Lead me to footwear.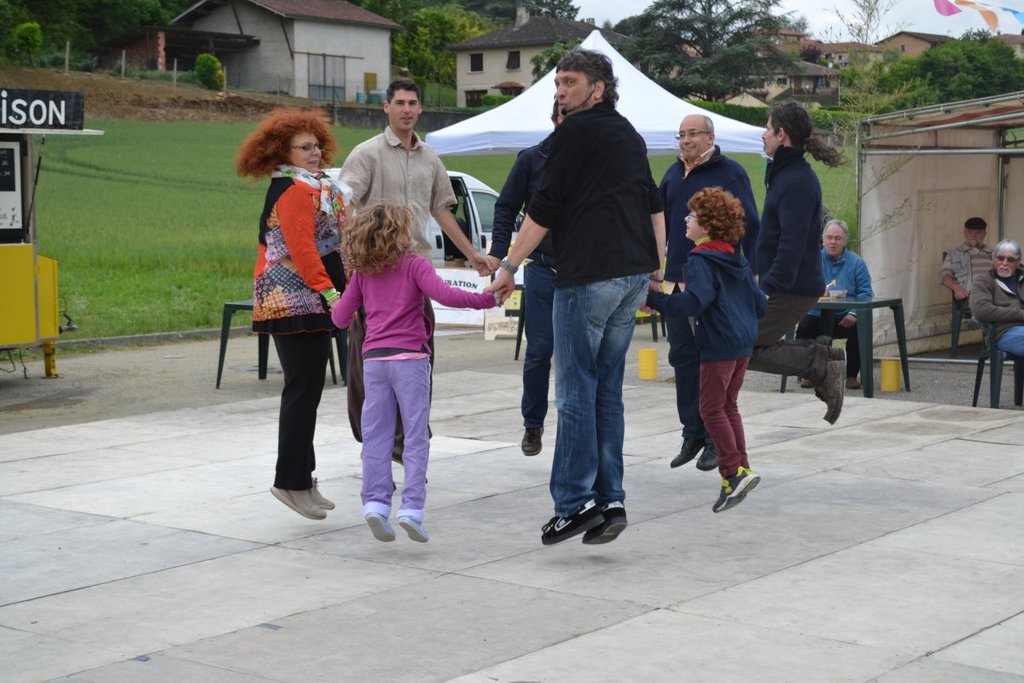
Lead to <bbox>797, 380, 804, 385</bbox>.
